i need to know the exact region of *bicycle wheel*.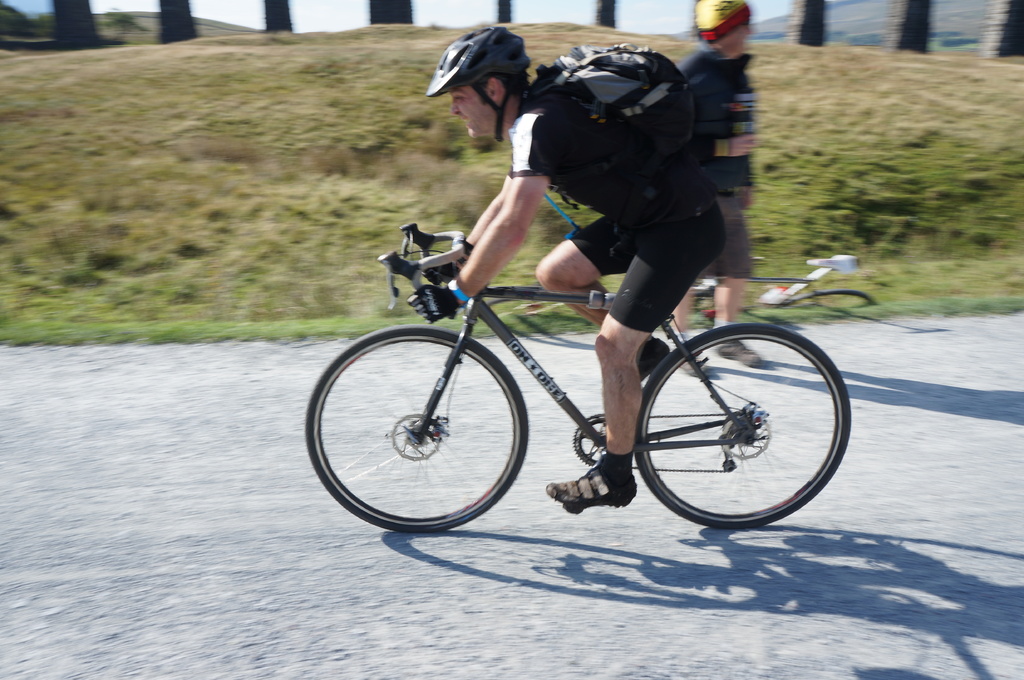
Region: 298 324 534 539.
